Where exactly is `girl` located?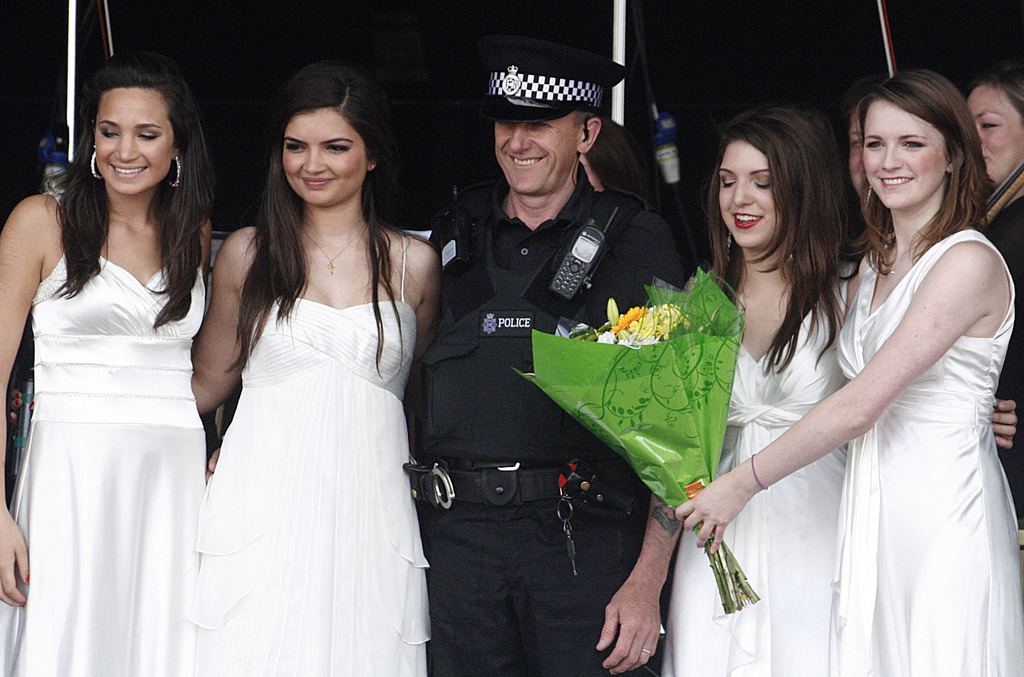
Its bounding box is select_region(10, 62, 441, 676).
